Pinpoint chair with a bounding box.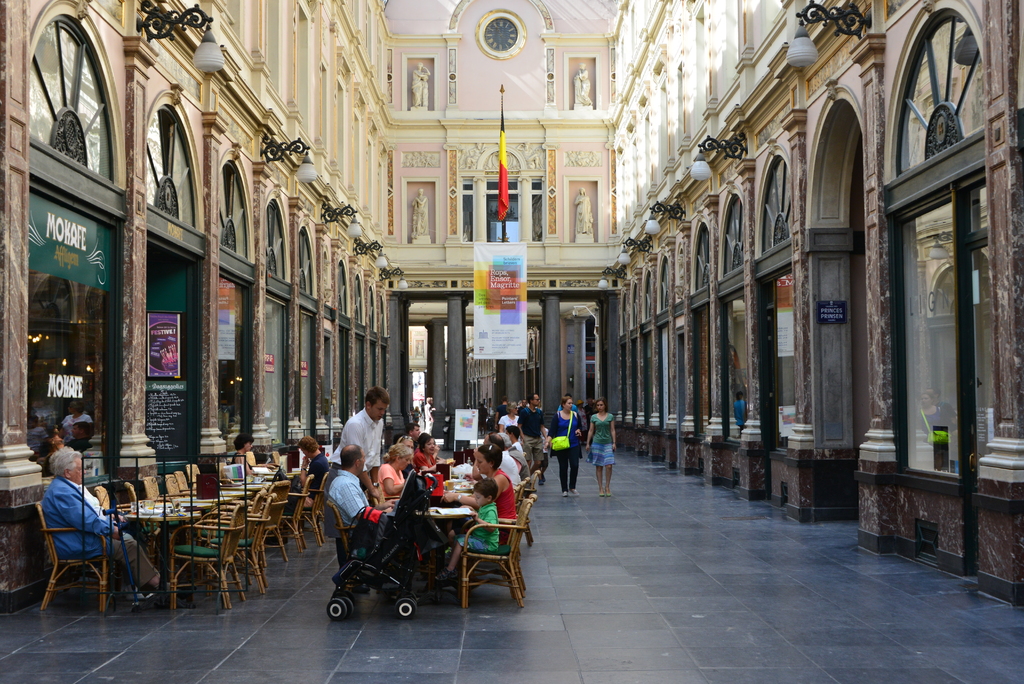
crop(139, 478, 175, 546).
